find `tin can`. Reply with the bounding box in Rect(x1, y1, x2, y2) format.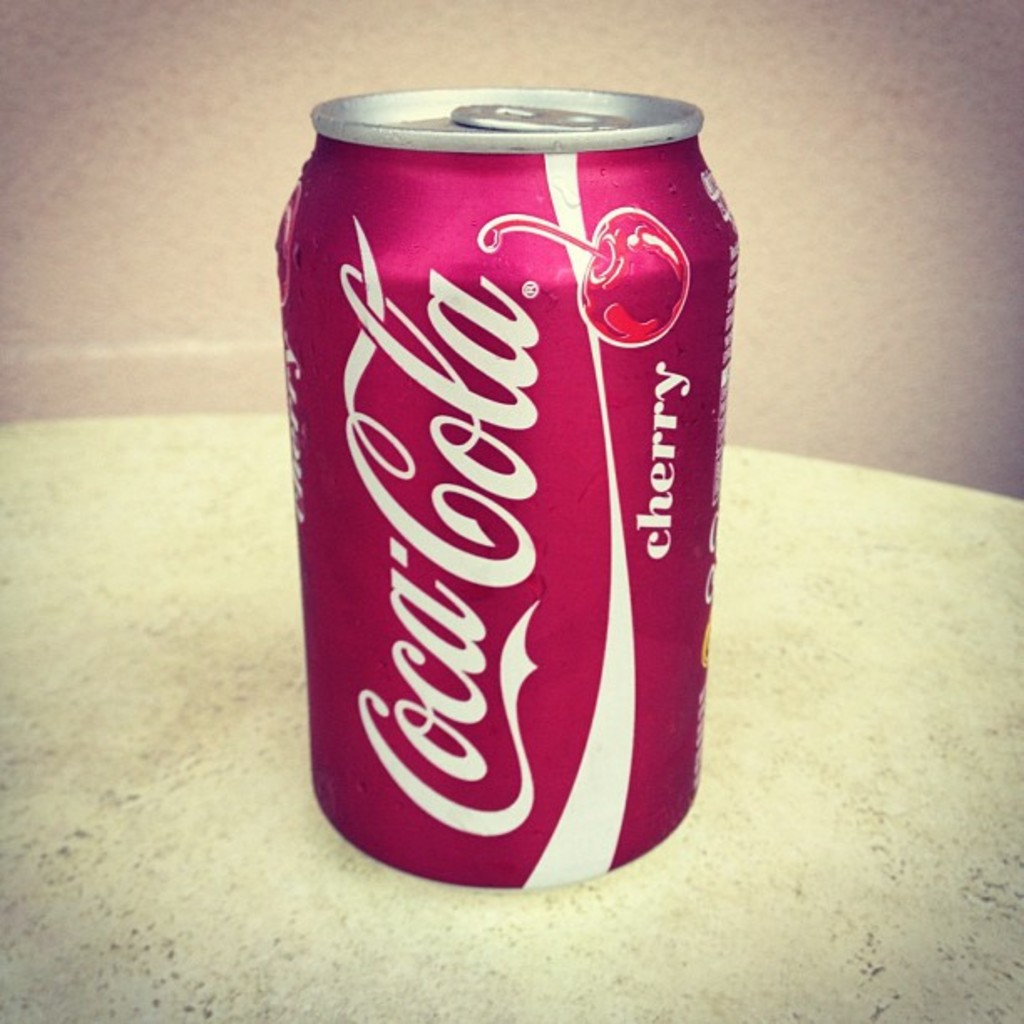
Rect(273, 80, 743, 890).
